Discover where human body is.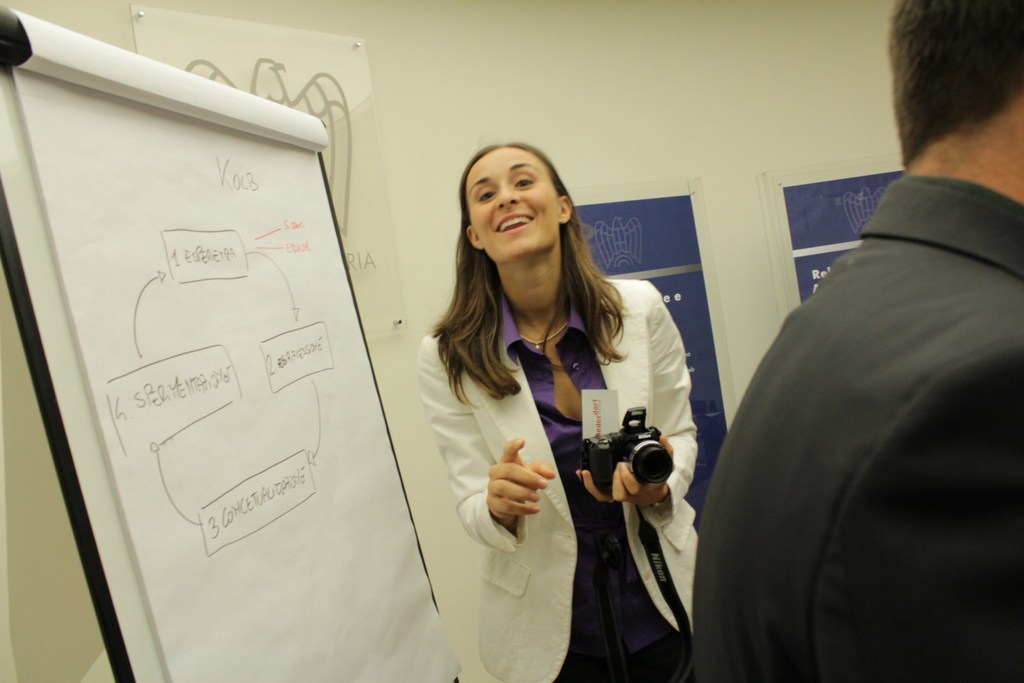
Discovered at bbox=(410, 142, 692, 673).
